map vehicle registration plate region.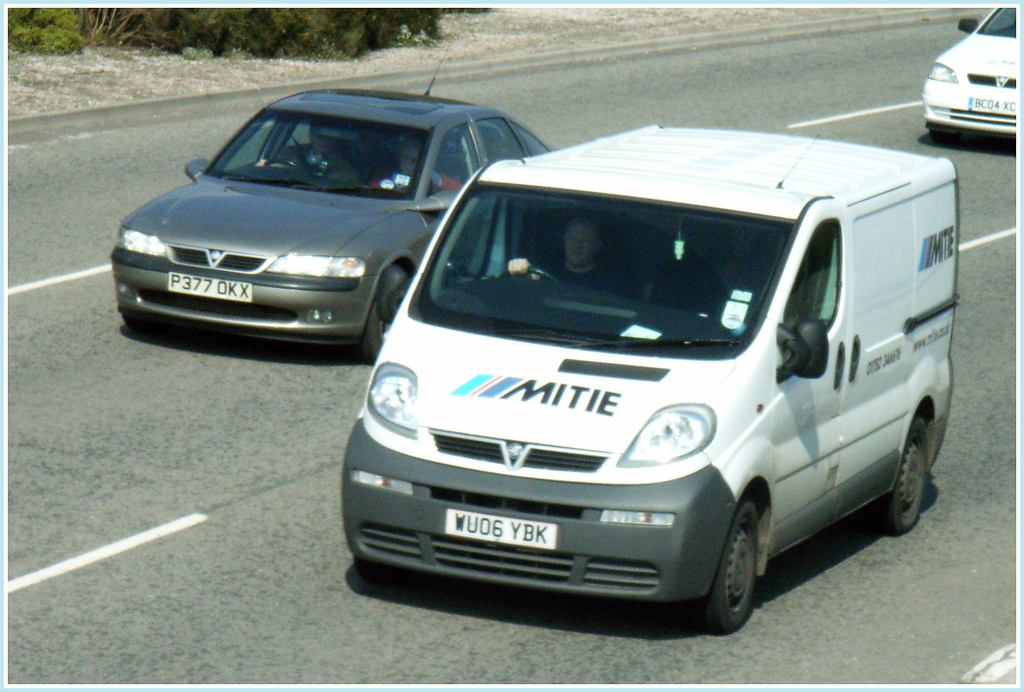
Mapped to pyautogui.locateOnScreen(442, 510, 557, 549).
